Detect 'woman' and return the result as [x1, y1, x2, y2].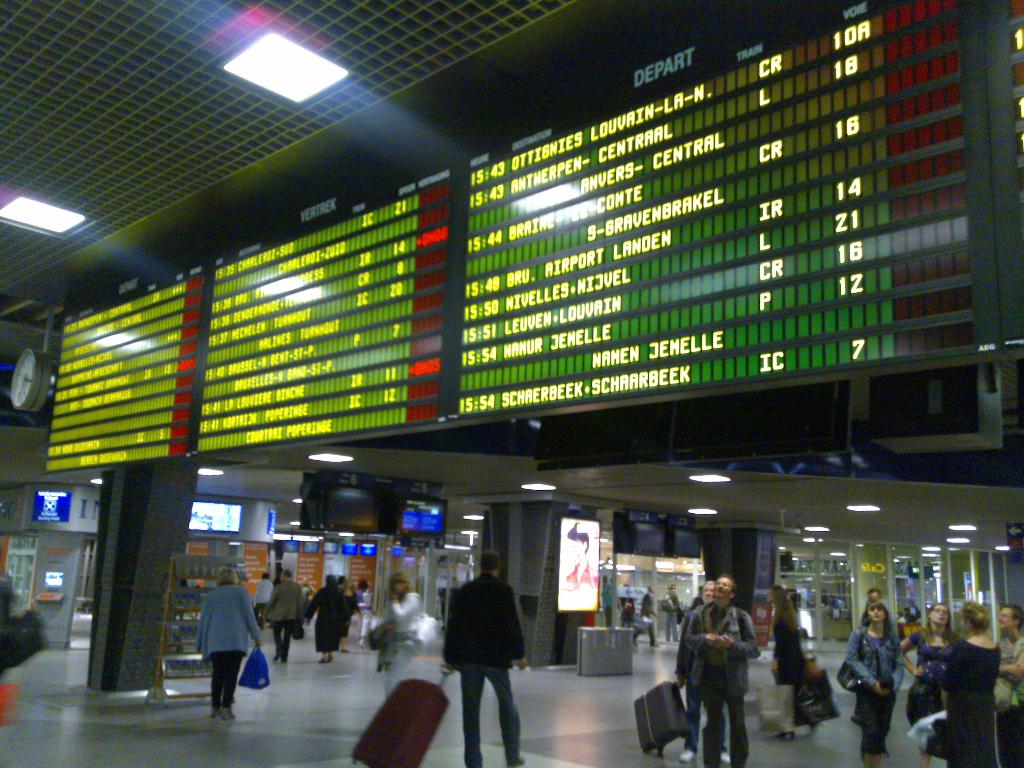
[364, 572, 425, 698].
